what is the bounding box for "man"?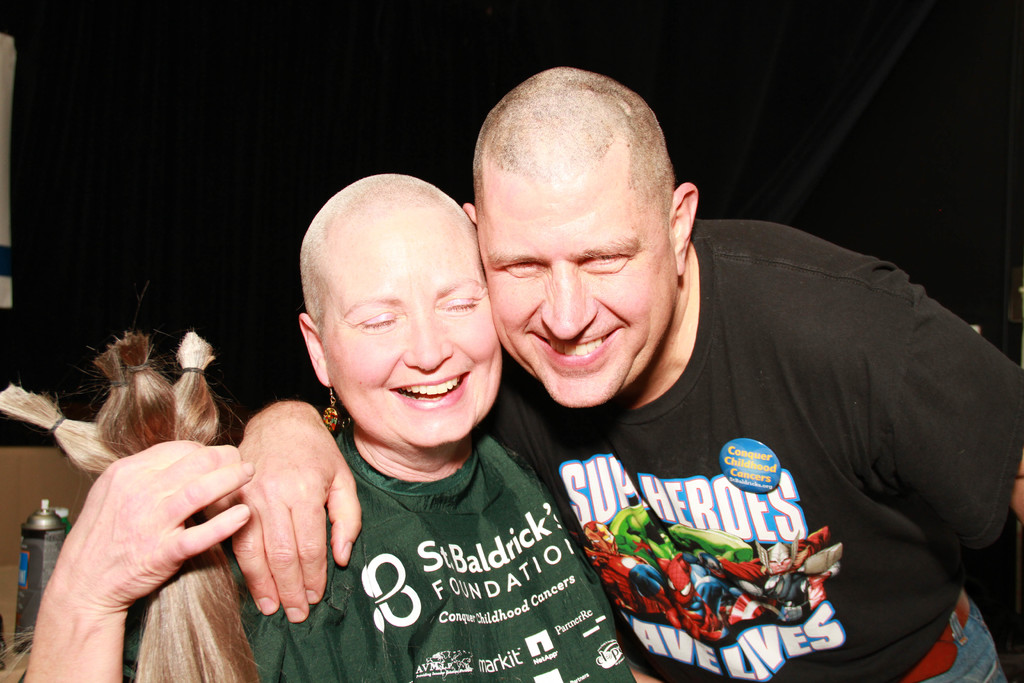
BBox(221, 68, 1023, 682).
